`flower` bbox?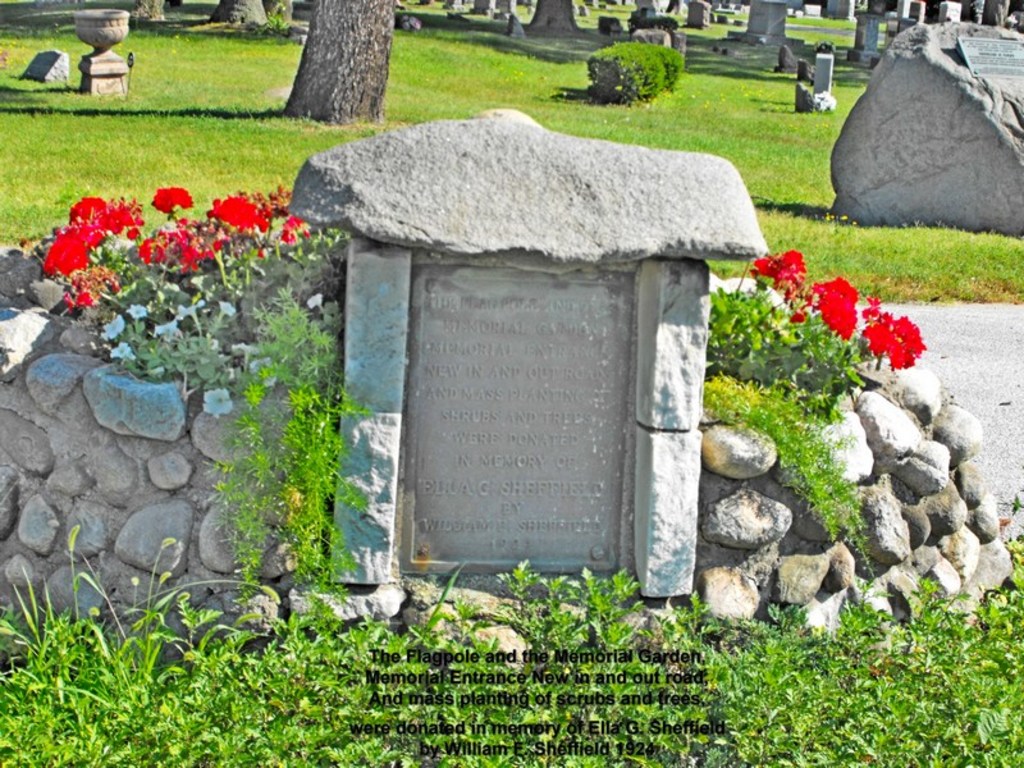
[x1=101, y1=317, x2=125, y2=338]
